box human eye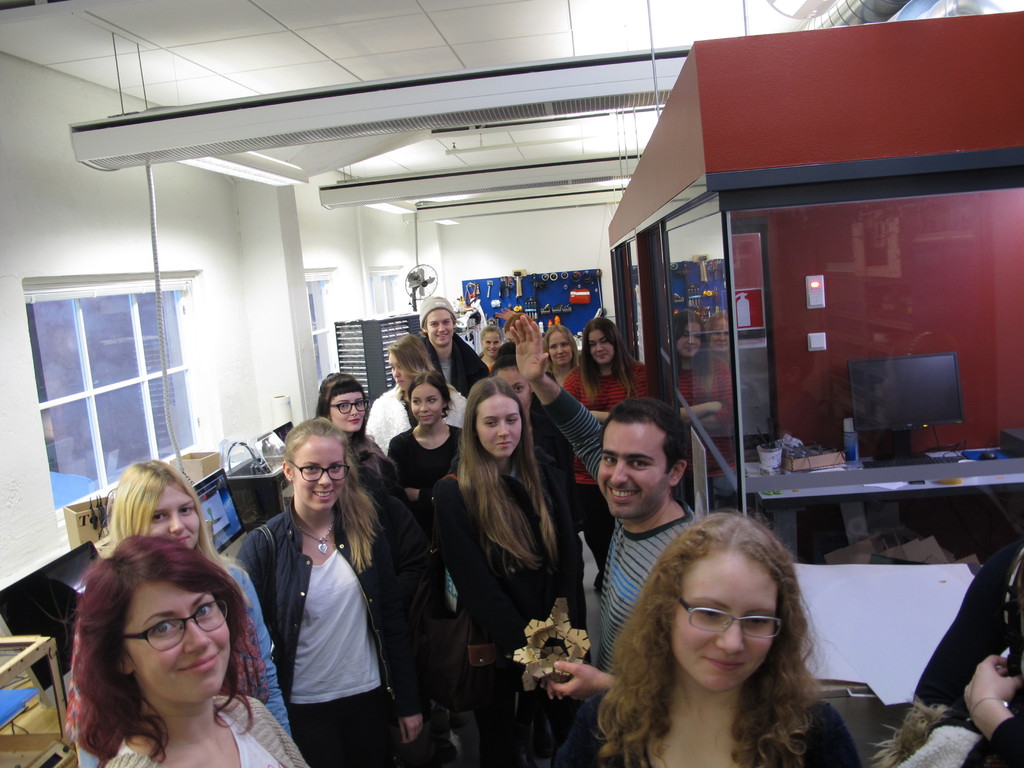
locate(589, 342, 595, 347)
